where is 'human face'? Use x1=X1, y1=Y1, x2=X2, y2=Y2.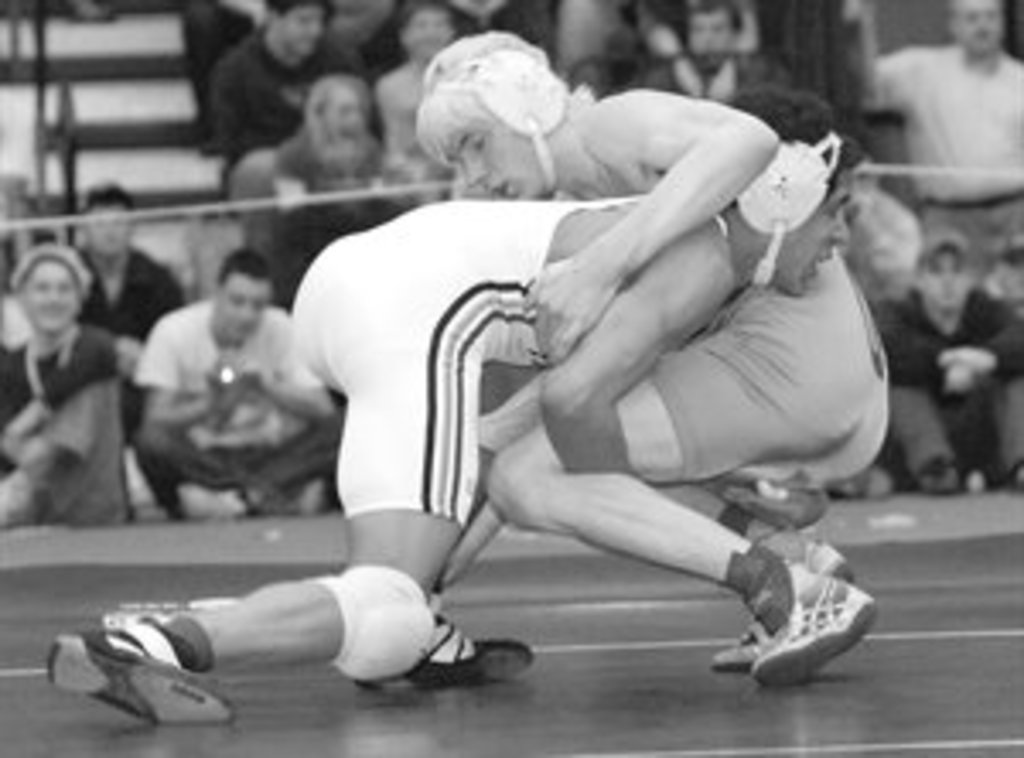
x1=24, y1=256, x2=85, y2=335.
